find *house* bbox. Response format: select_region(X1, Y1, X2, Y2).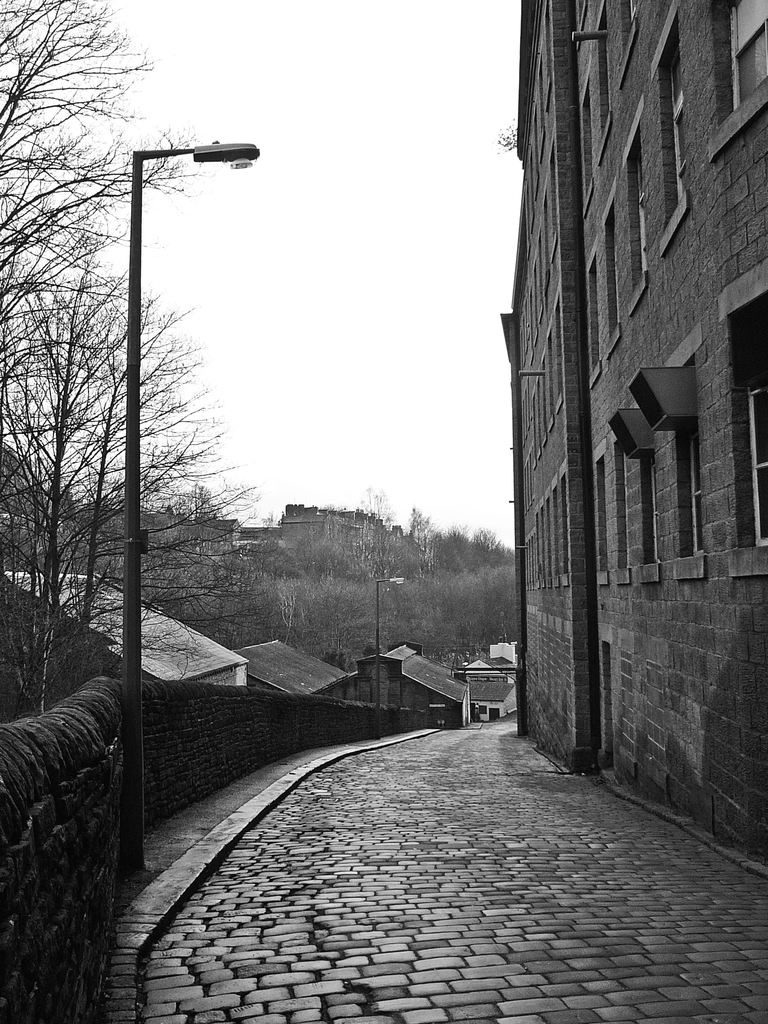
select_region(0, 563, 255, 692).
